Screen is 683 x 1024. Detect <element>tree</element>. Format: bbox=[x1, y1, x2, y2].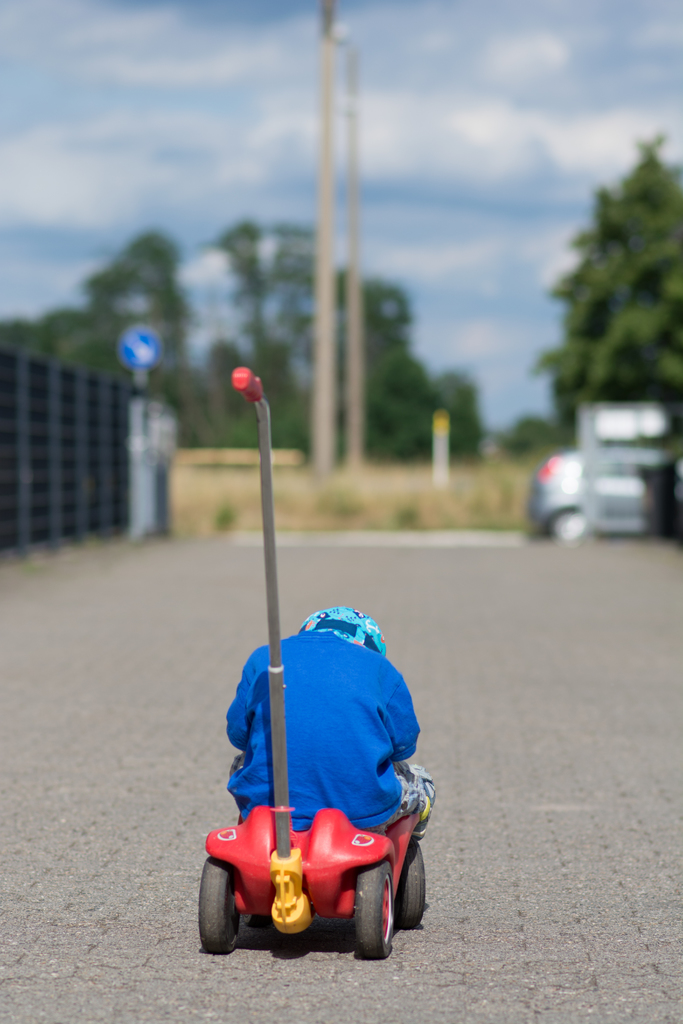
bbox=[558, 120, 675, 429].
